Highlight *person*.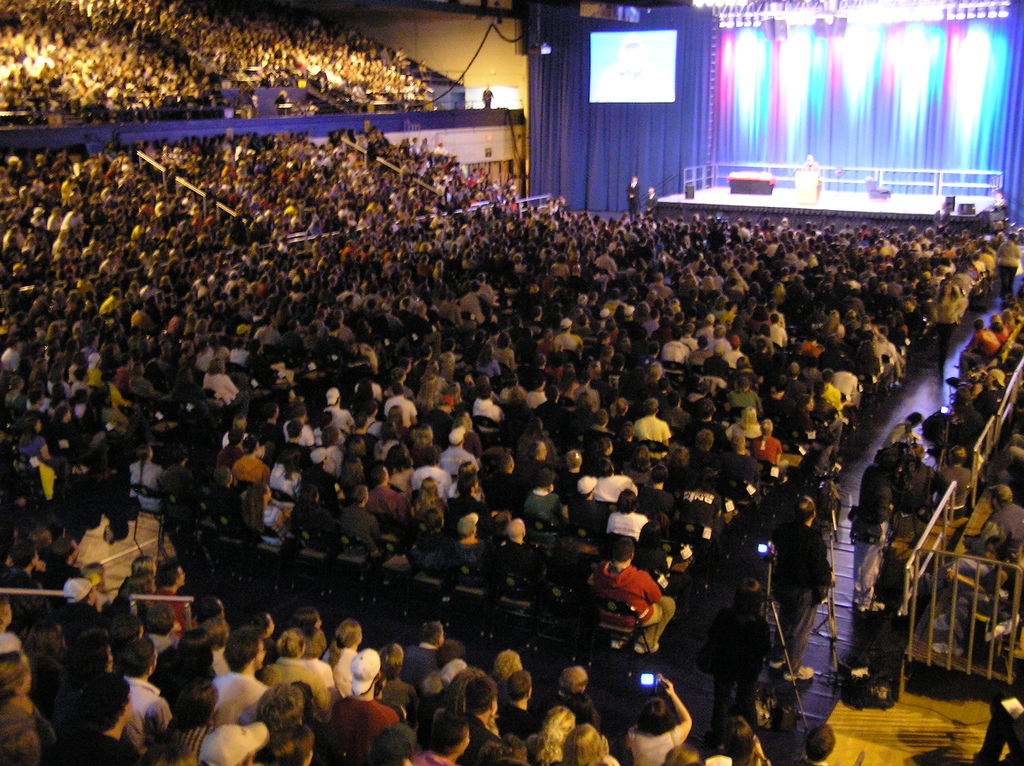
Highlighted region: select_region(9, 378, 26, 412).
